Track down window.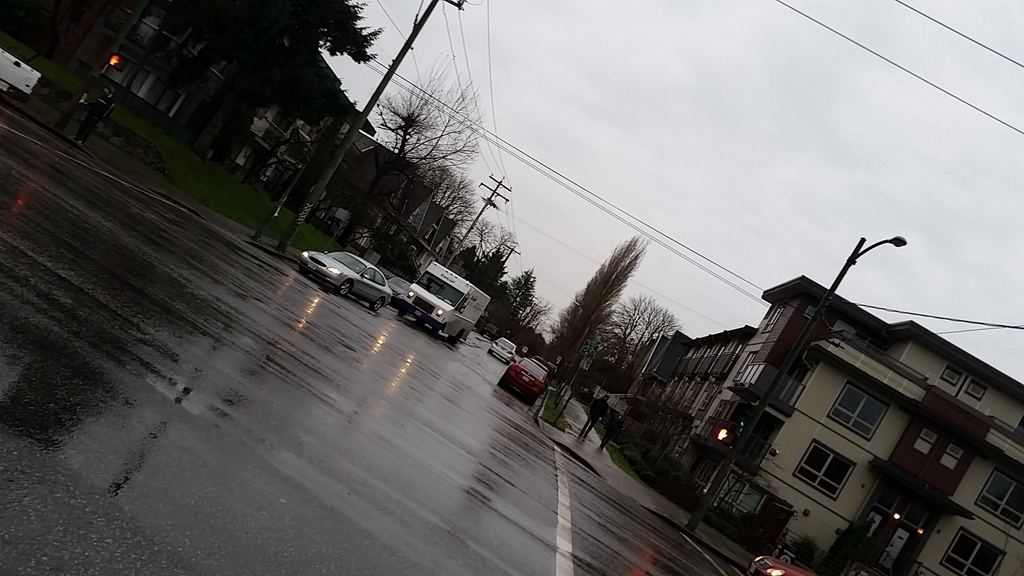
Tracked to <box>970,472,1023,532</box>.
